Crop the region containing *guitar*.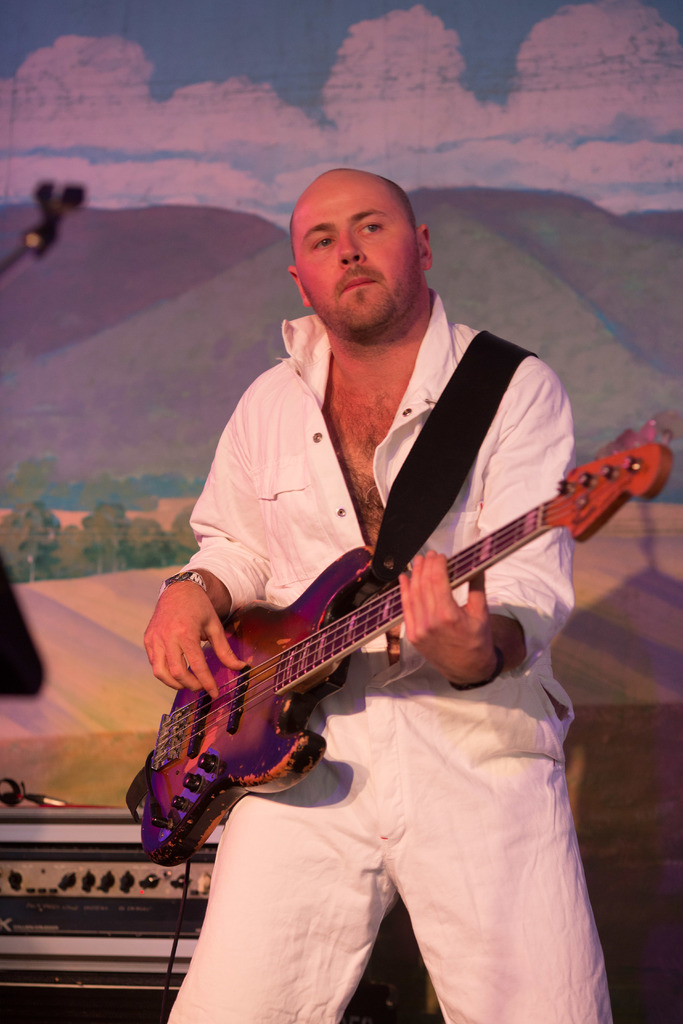
Crop region: <box>135,419,682,869</box>.
